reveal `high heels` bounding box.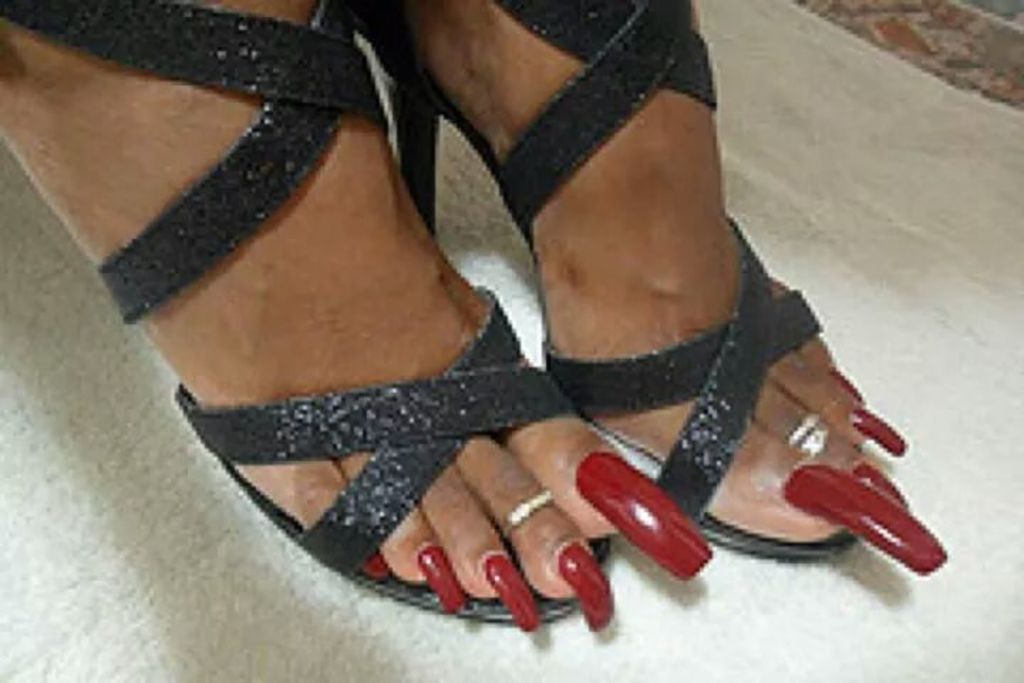
Revealed: bbox=(348, 0, 855, 561).
